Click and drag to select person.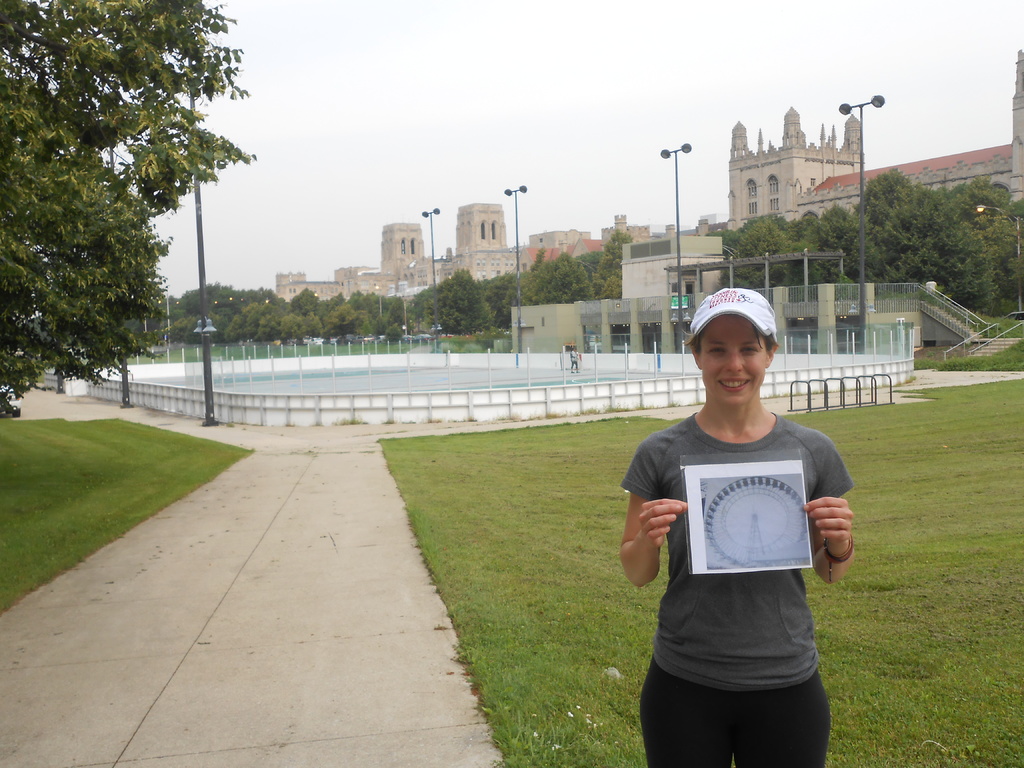
Selection: locate(620, 291, 858, 767).
